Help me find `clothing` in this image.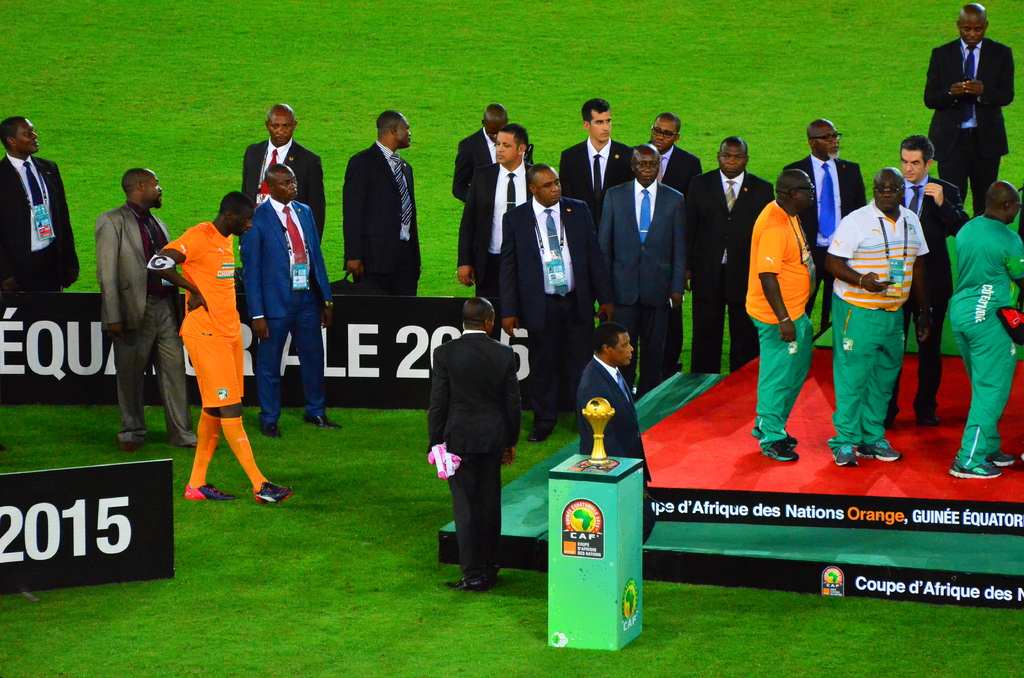
Found it: region(243, 138, 326, 246).
